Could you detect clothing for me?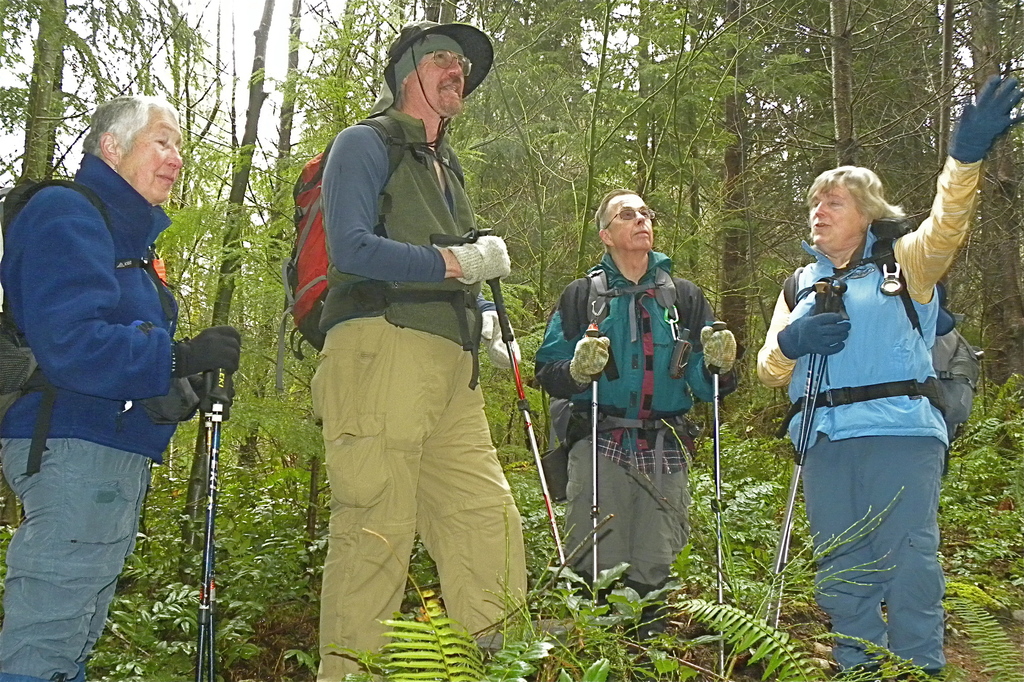
Detection result: [x1=0, y1=154, x2=242, y2=681].
